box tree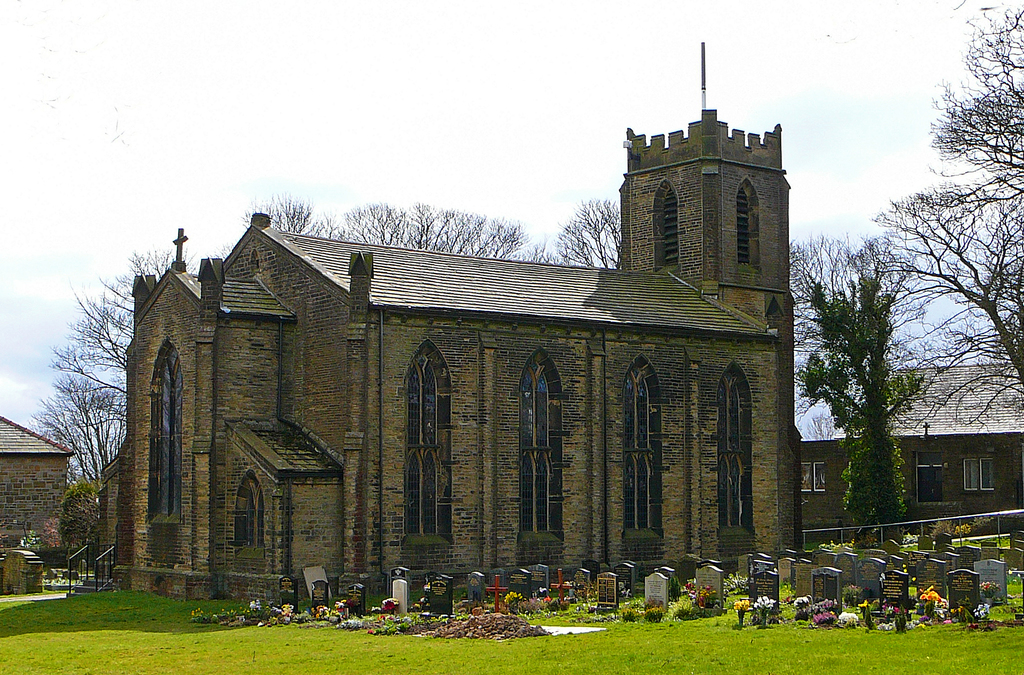
Rect(334, 191, 557, 265)
